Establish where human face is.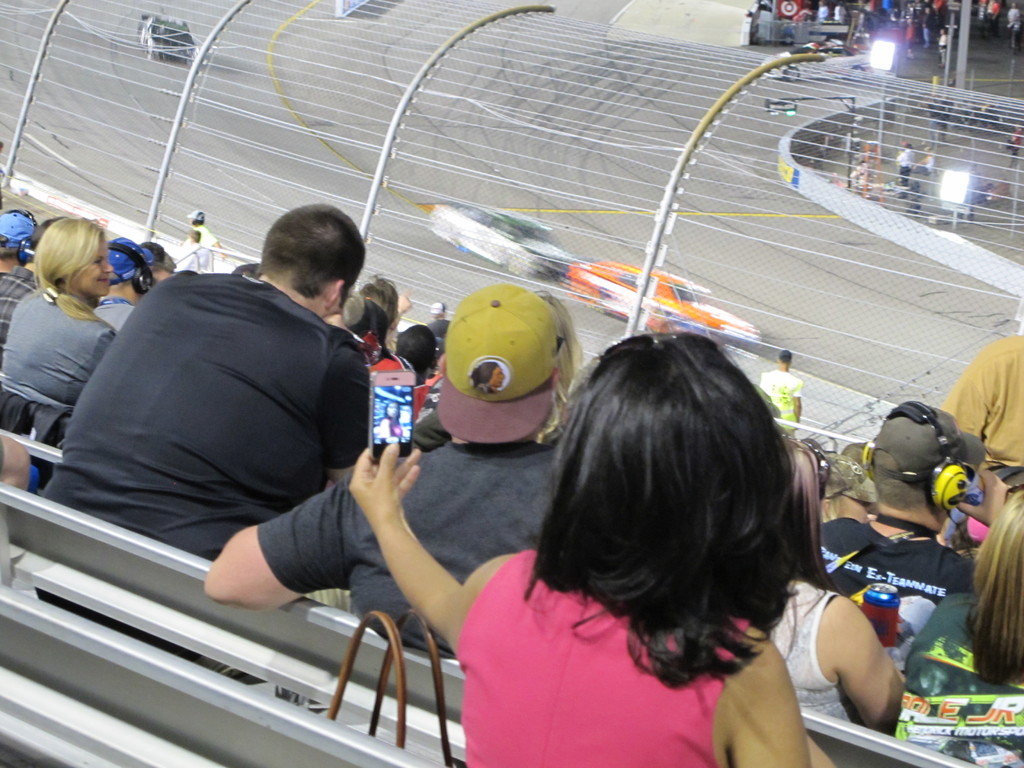
Established at {"left": 66, "top": 237, "right": 113, "bottom": 293}.
